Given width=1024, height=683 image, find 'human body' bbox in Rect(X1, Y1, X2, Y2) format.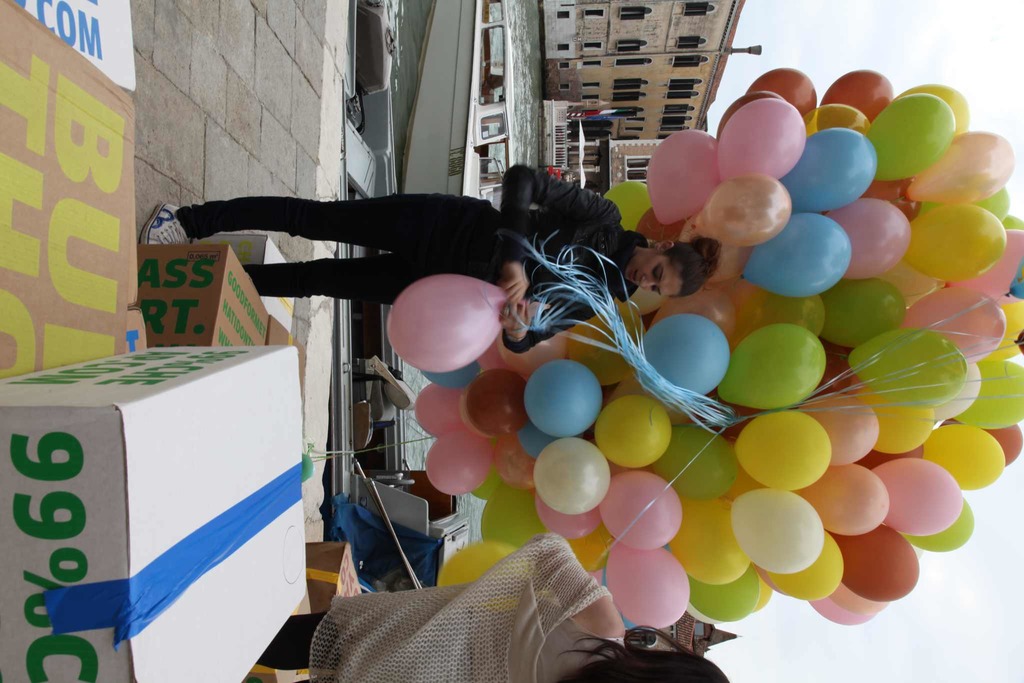
Rect(135, 160, 724, 353).
